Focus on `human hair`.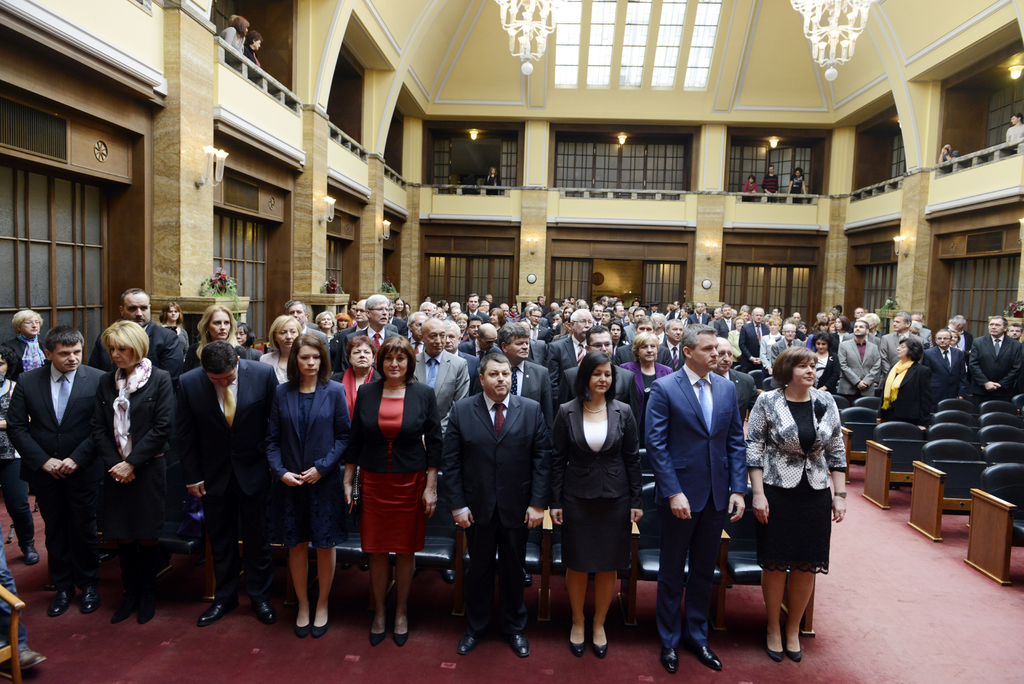
Focused at 407/311/429/323.
